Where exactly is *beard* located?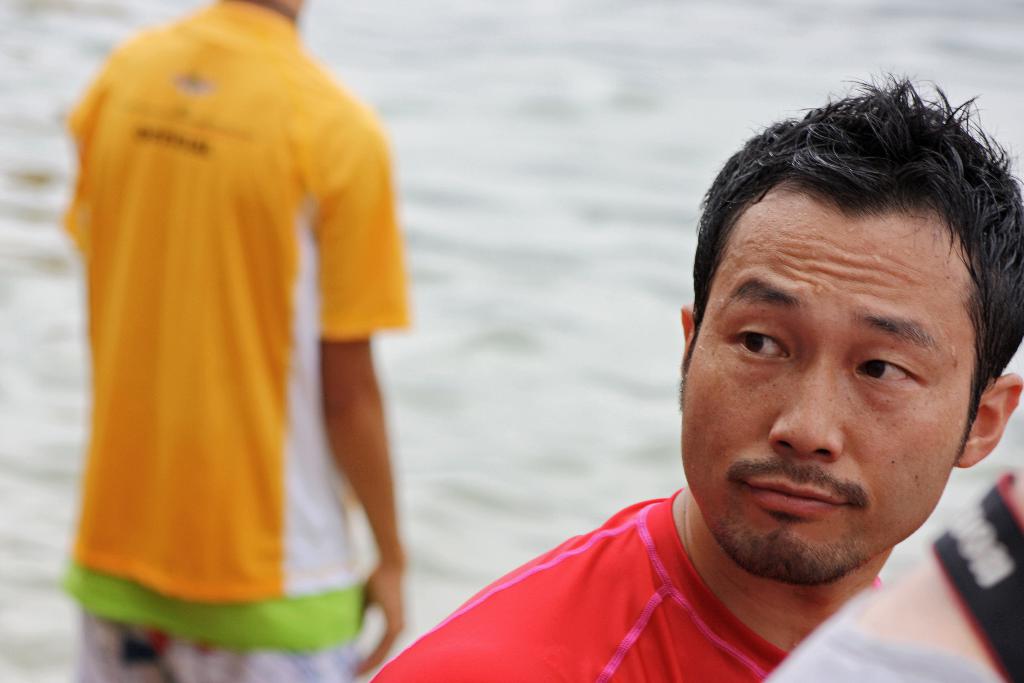
Its bounding box is left=709, top=497, right=869, bottom=584.
